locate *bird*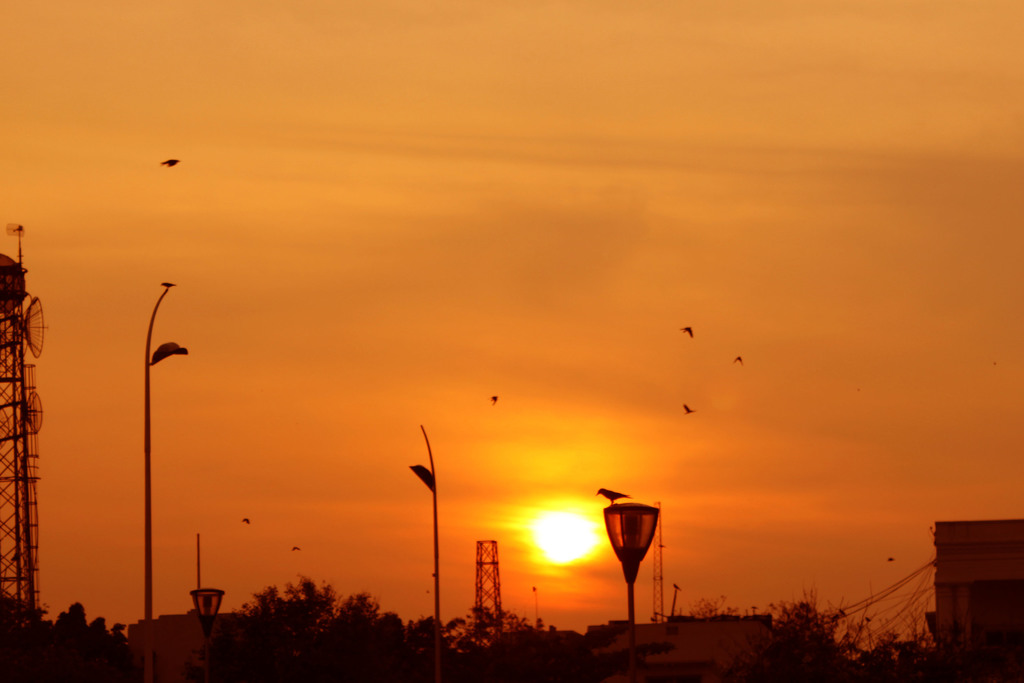
682:400:692:416
